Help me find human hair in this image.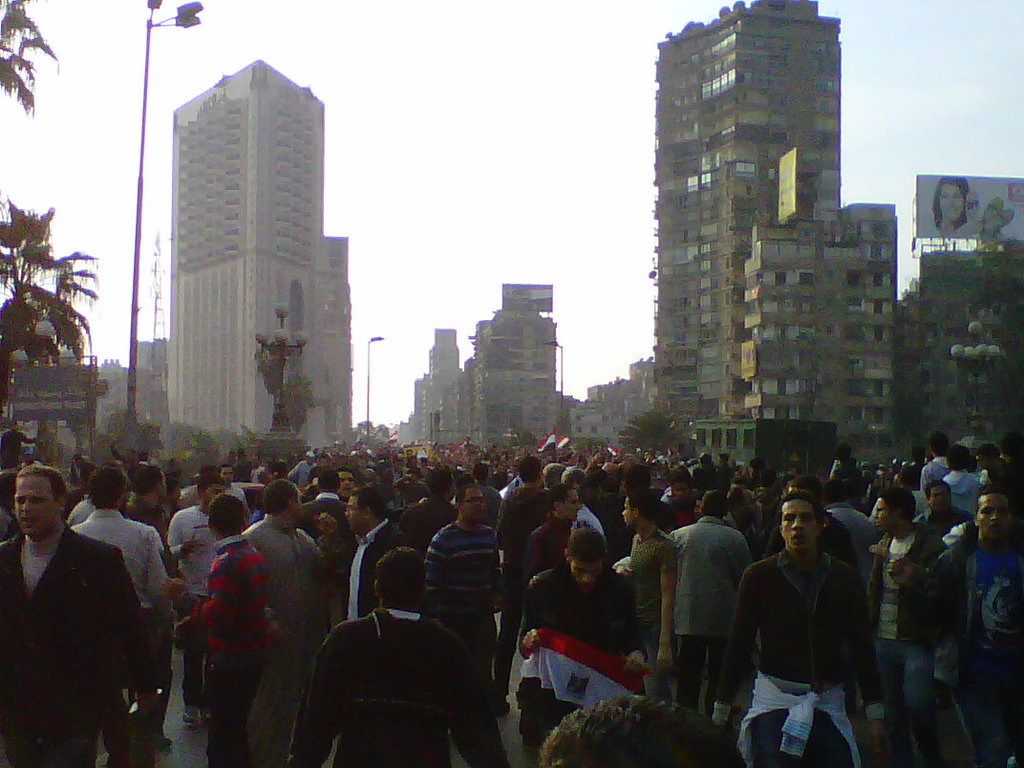
Found it: 424,469,450,494.
